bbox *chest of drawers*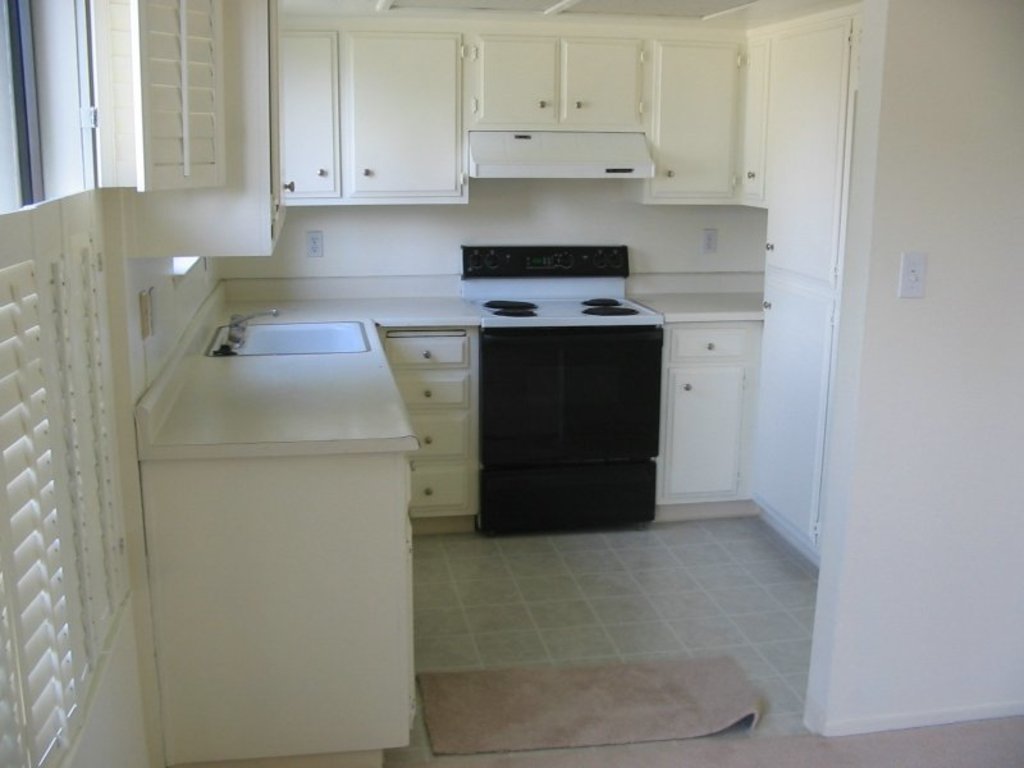
pyautogui.locateOnScreen(659, 321, 756, 504)
